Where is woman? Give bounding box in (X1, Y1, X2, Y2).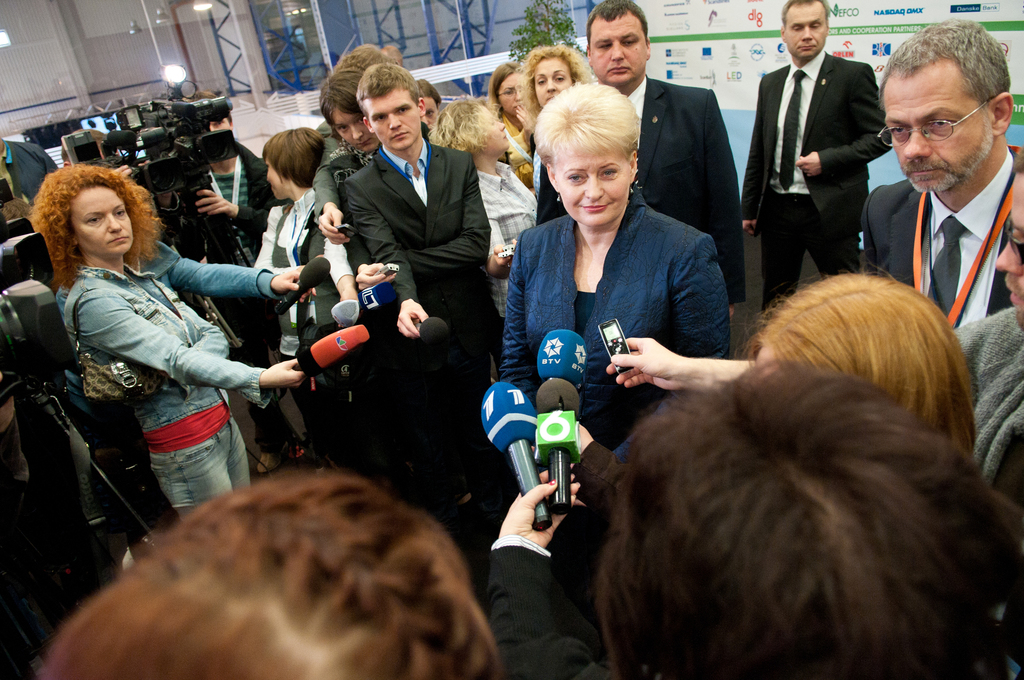
(27, 162, 328, 522).
